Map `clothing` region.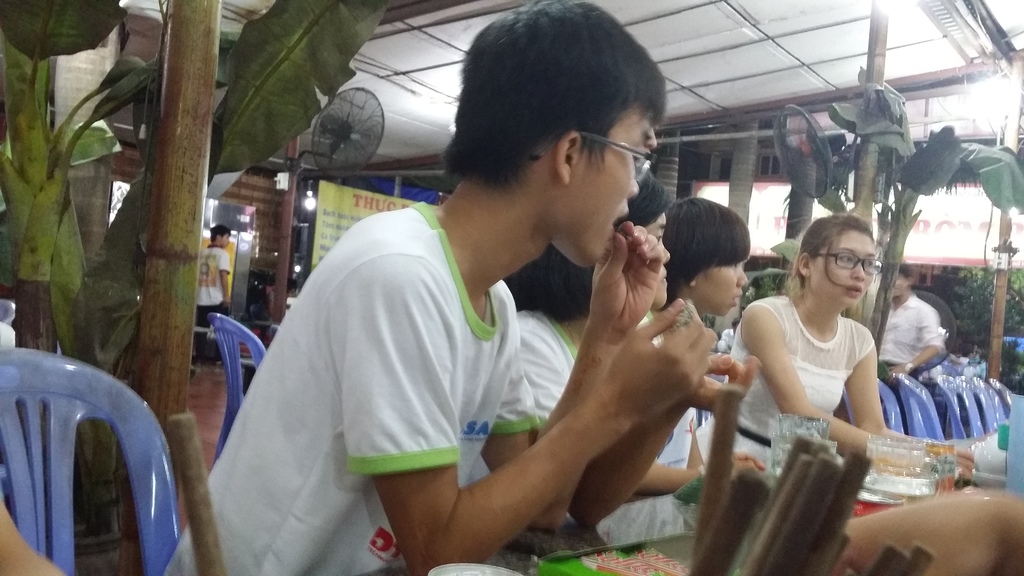
Mapped to 183,211,579,548.
